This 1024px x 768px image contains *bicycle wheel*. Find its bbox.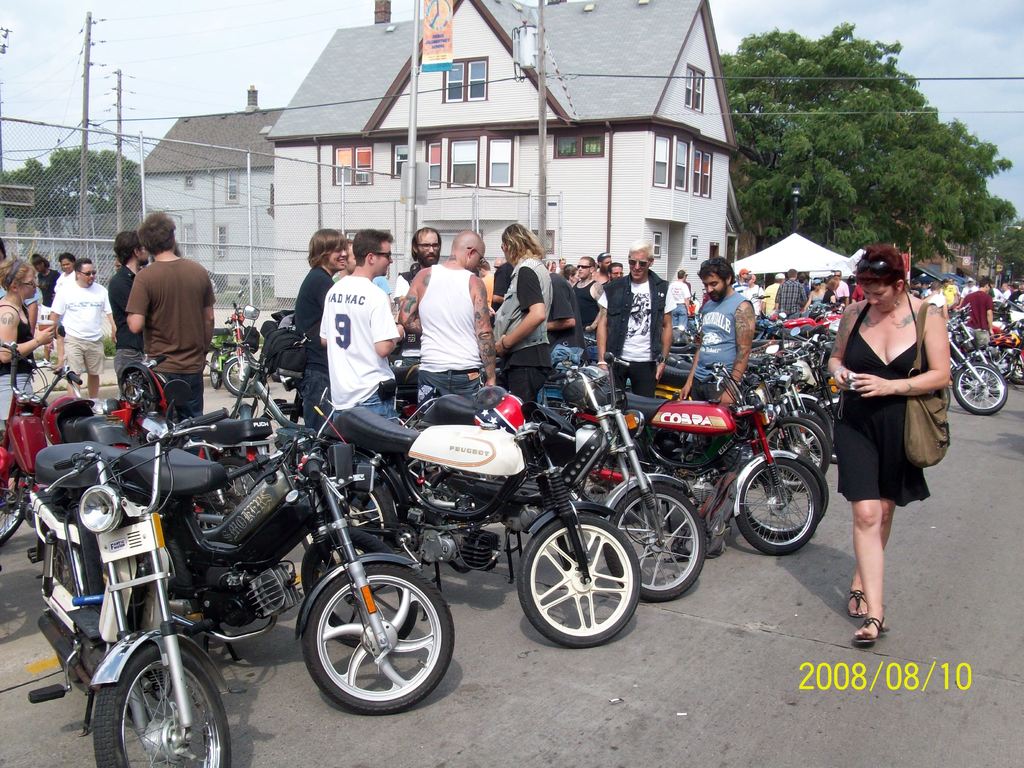
select_region(32, 370, 45, 401).
